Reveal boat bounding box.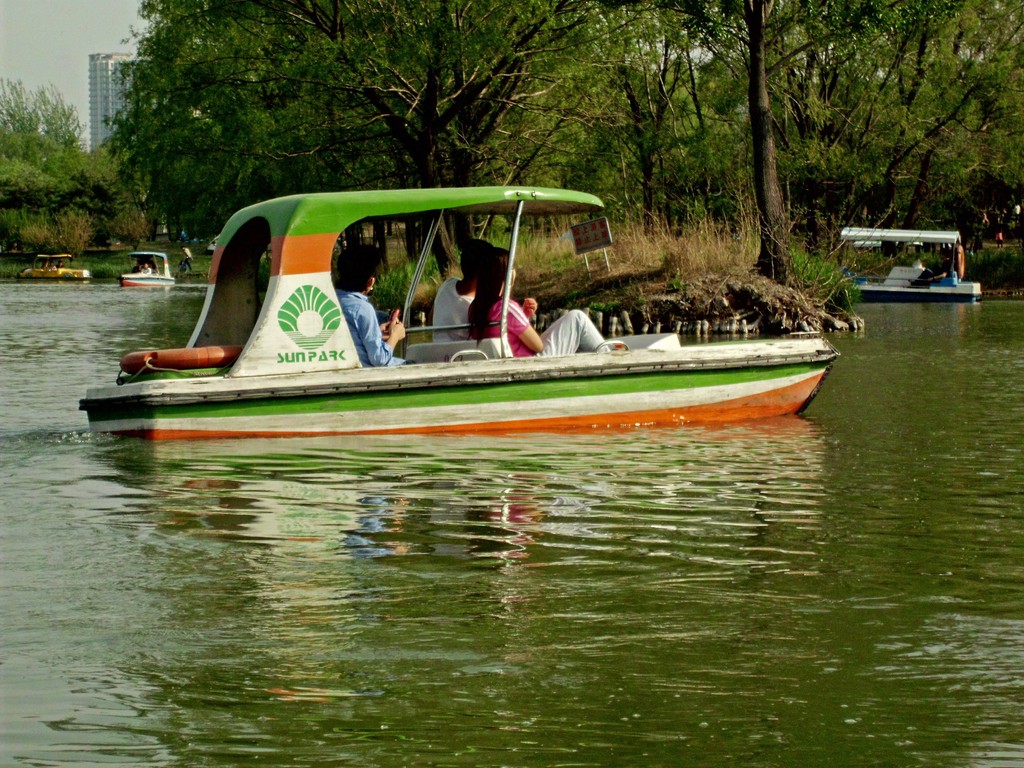
Revealed: l=104, t=150, r=852, b=467.
